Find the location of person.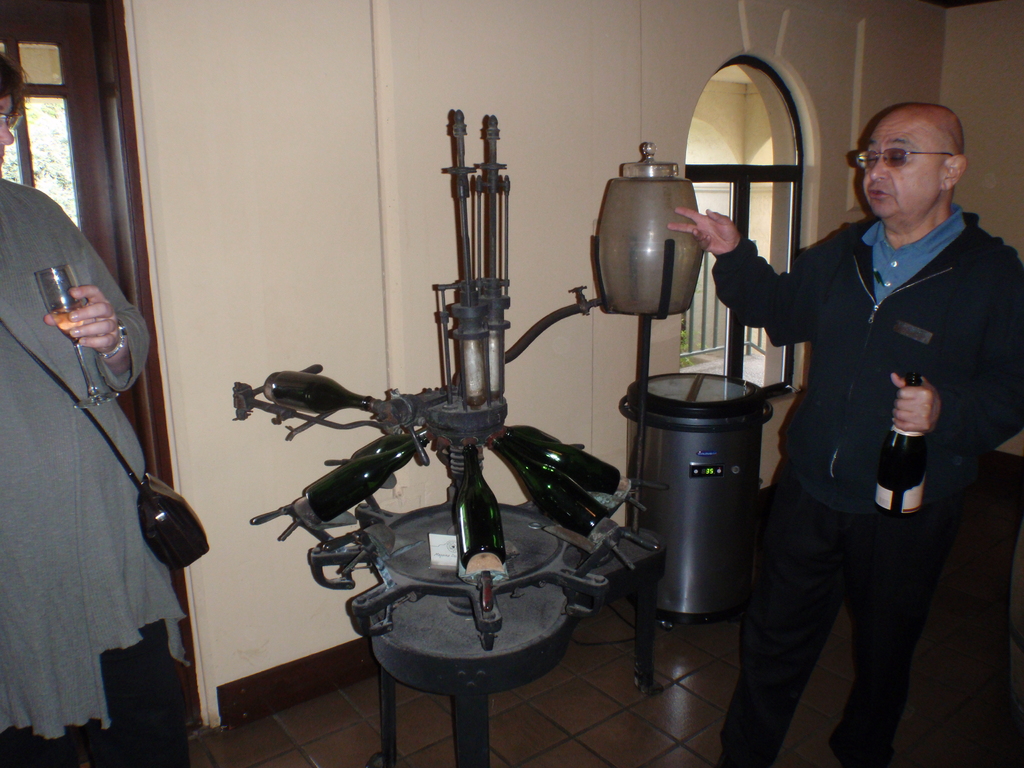
Location: region(716, 89, 979, 756).
